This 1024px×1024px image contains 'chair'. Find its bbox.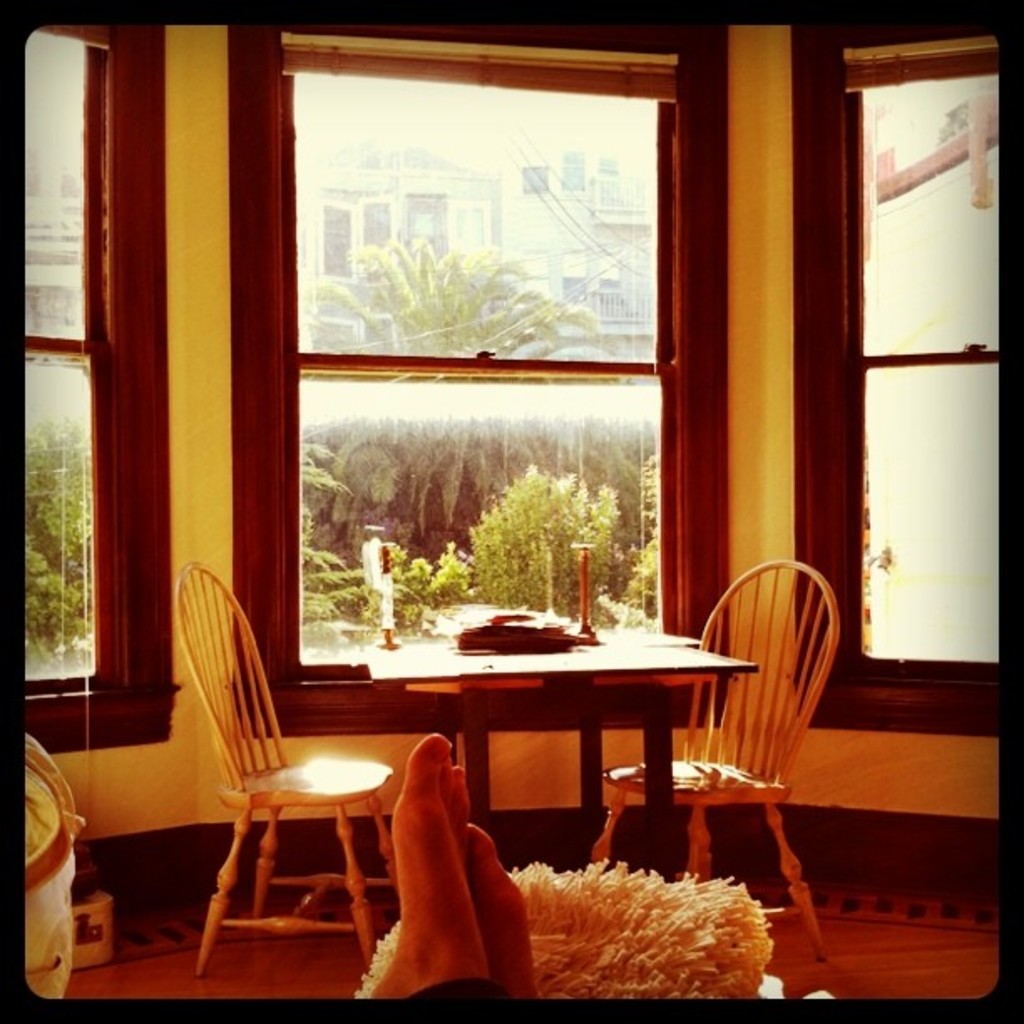
(left=591, top=559, right=848, bottom=969).
